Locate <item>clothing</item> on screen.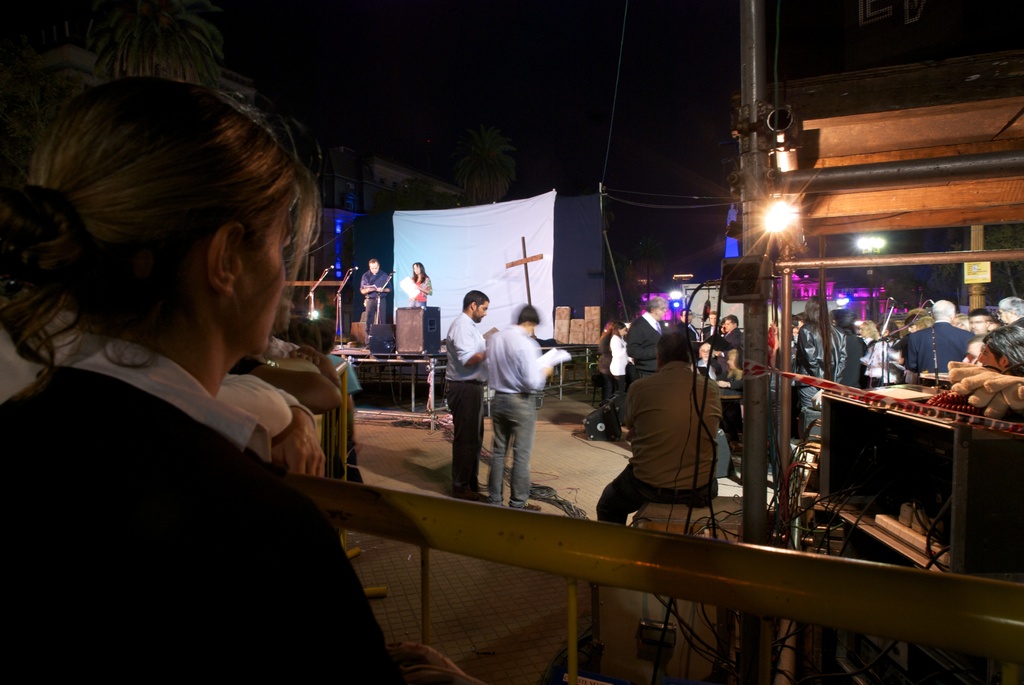
On screen at [410, 278, 428, 308].
